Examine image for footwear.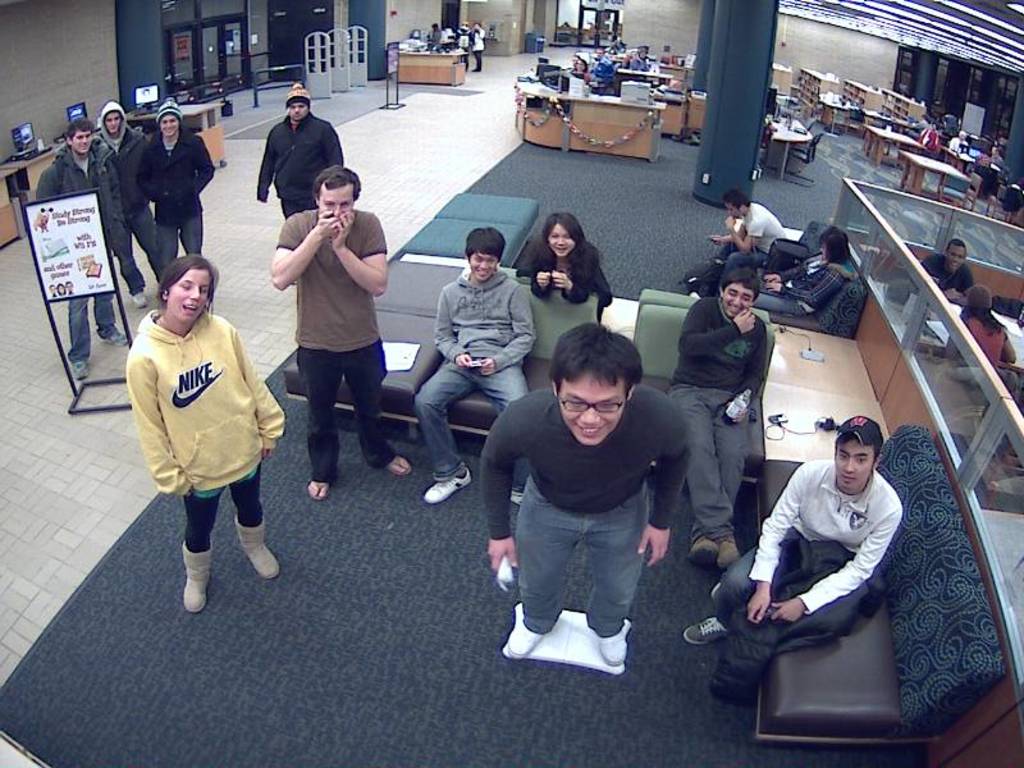
Examination result: [513,485,529,502].
